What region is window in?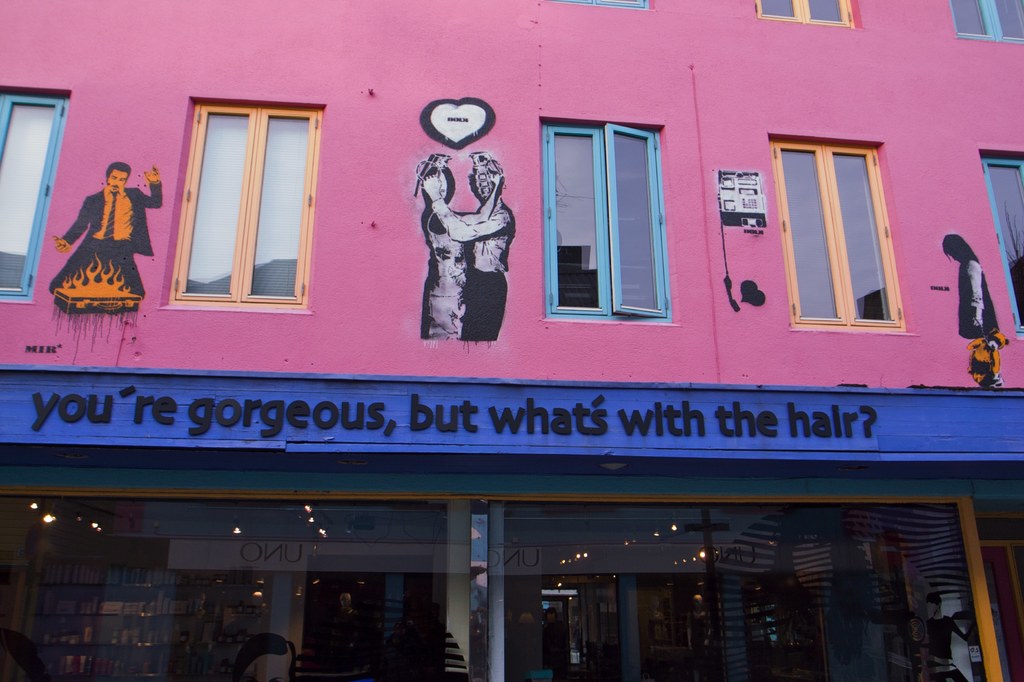
x1=749 y1=0 x2=866 y2=26.
